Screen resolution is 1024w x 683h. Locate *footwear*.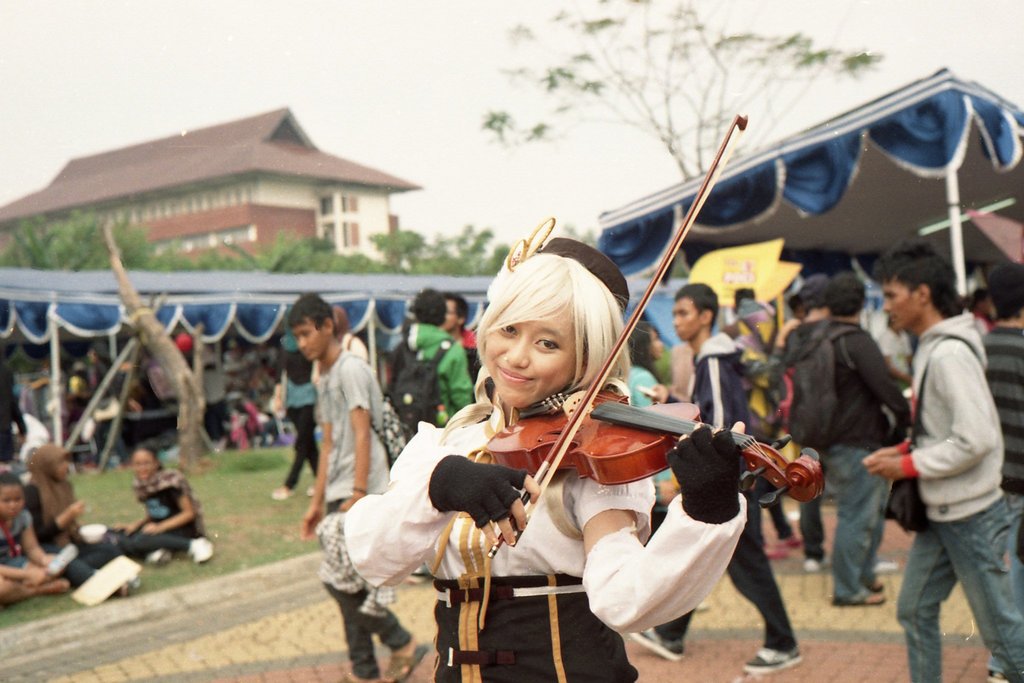
crop(742, 643, 803, 675).
